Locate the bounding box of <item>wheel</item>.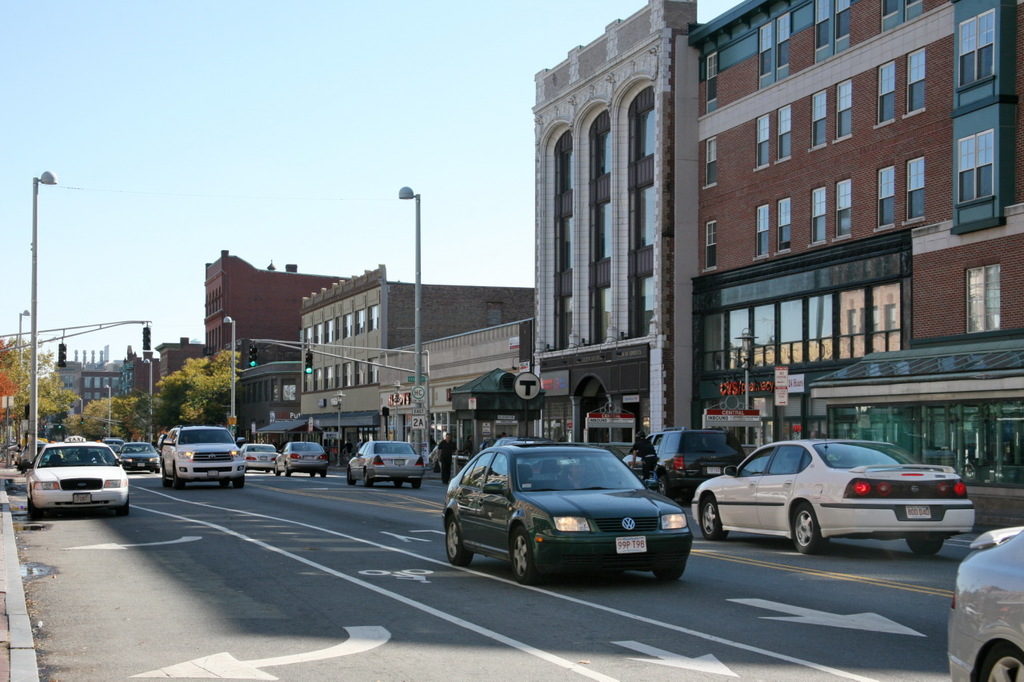
Bounding box: (793, 512, 826, 562).
